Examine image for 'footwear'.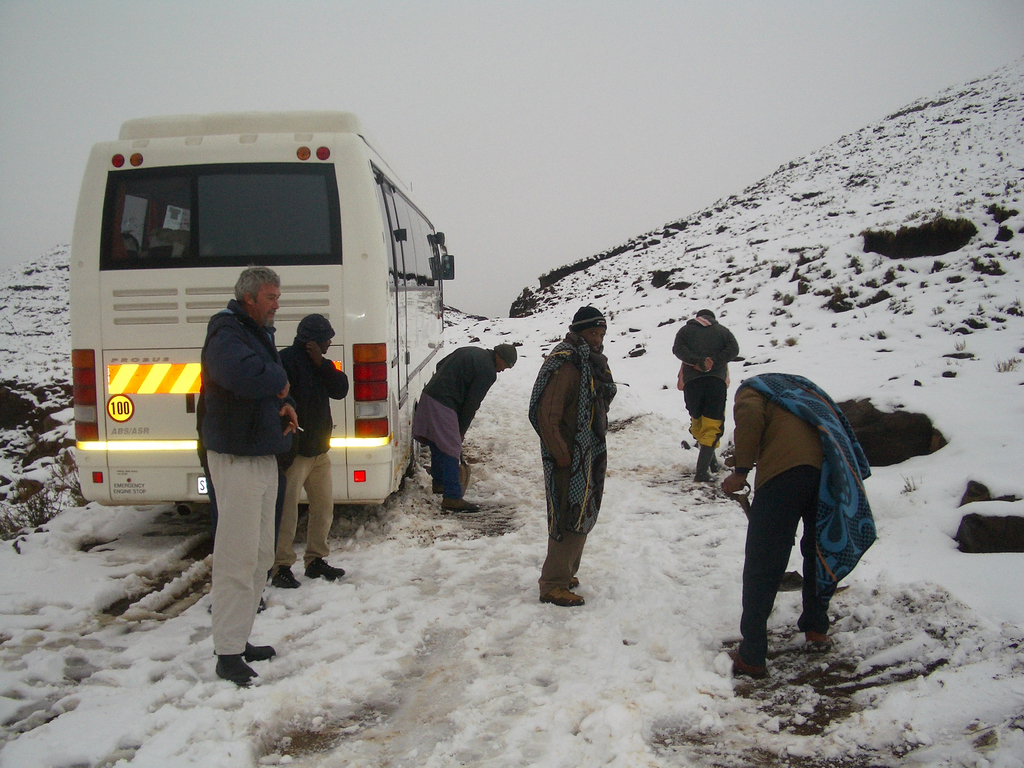
Examination result: pyautogui.locateOnScreen(797, 622, 823, 648).
